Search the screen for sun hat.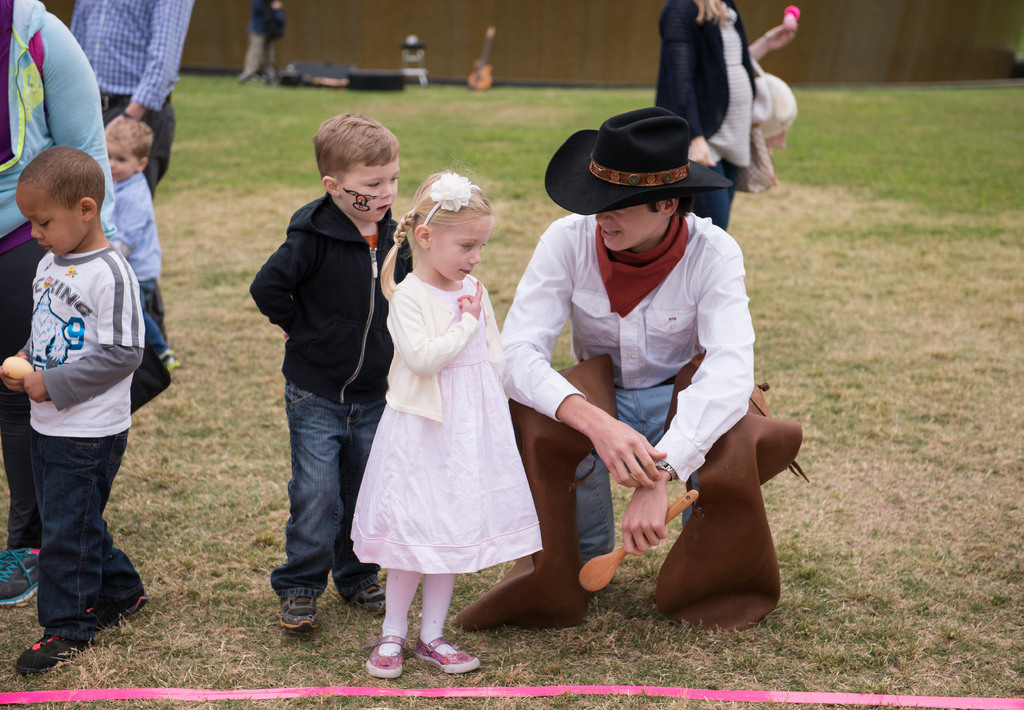
Found at (x1=536, y1=106, x2=738, y2=216).
